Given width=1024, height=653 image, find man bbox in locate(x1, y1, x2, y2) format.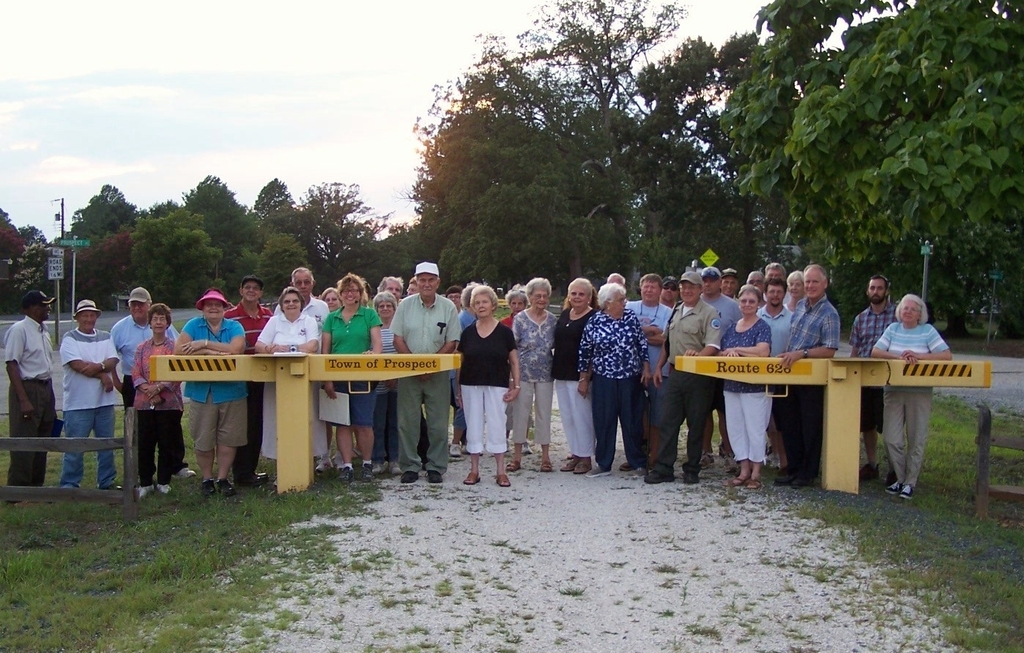
locate(374, 276, 399, 374).
